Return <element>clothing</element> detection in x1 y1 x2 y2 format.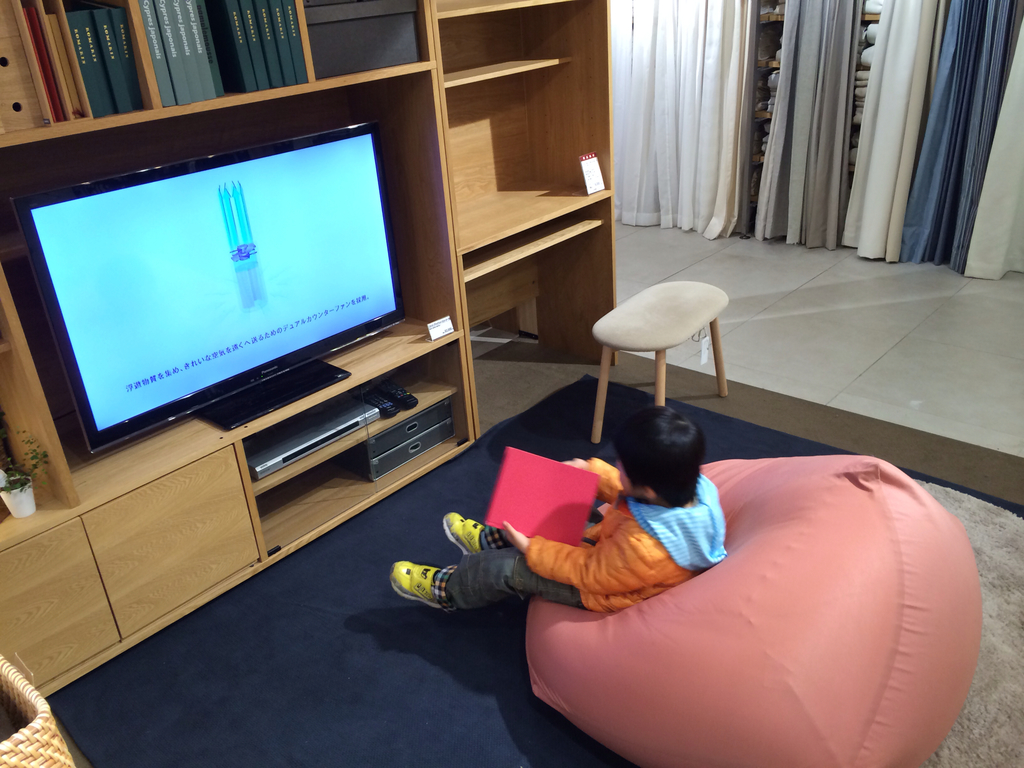
434 457 730 617.
